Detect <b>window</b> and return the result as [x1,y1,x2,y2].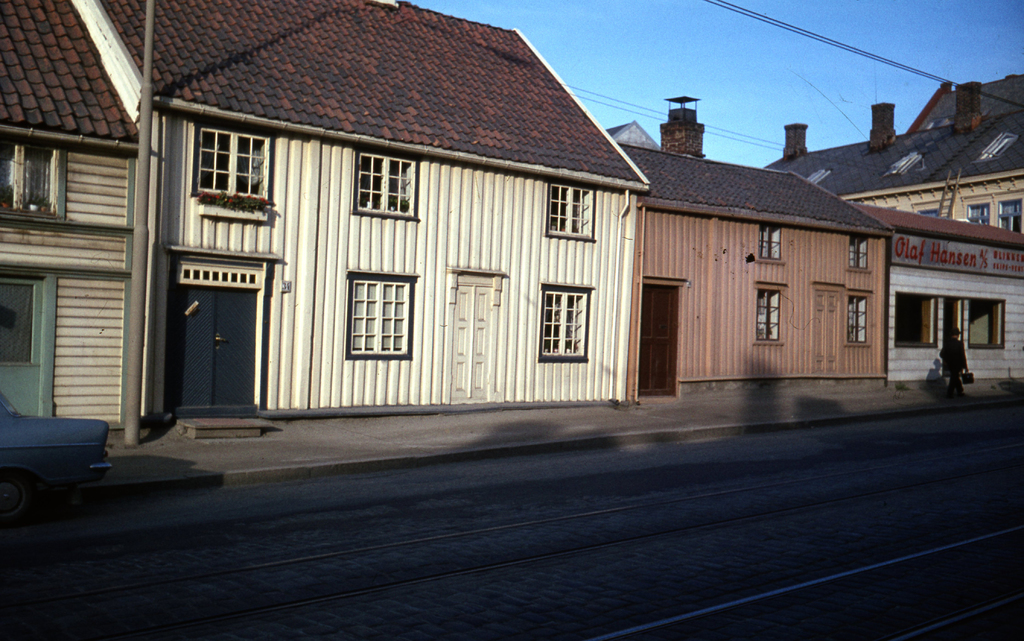
[538,286,595,361].
